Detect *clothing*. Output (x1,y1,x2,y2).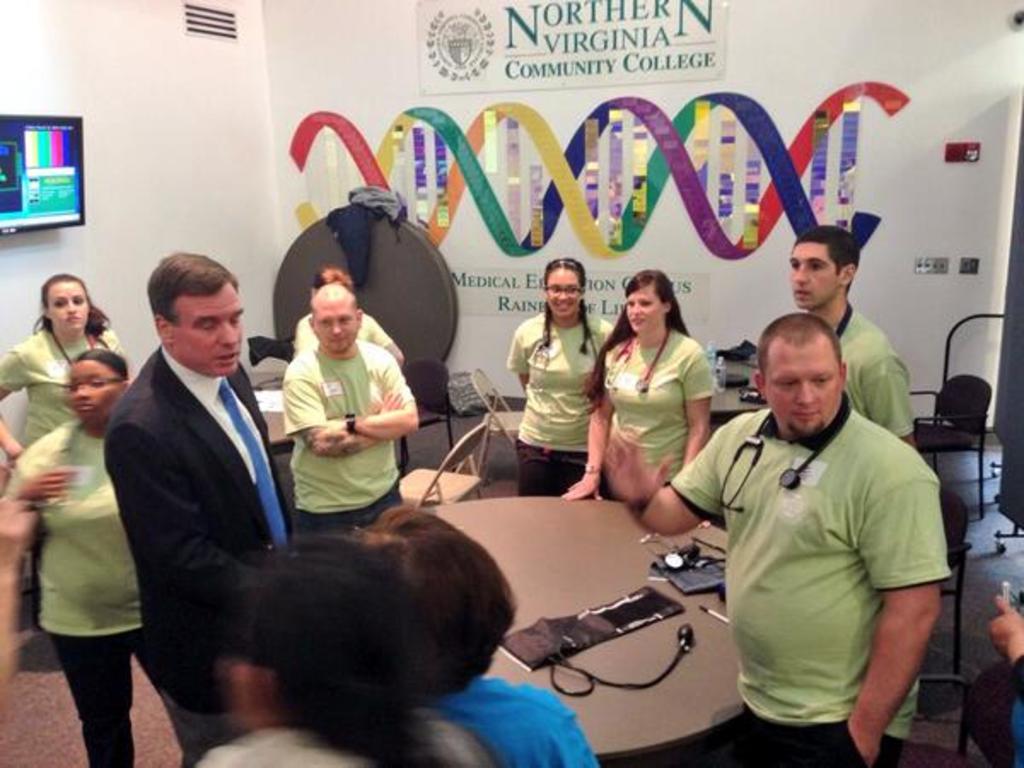
(592,328,715,502).
